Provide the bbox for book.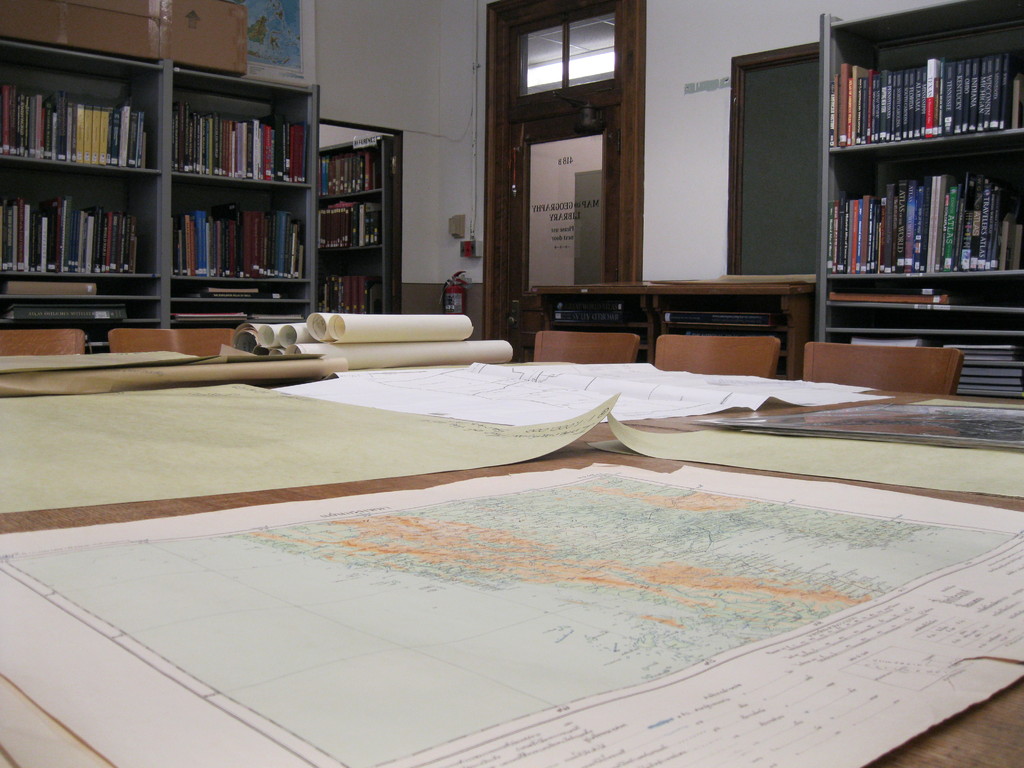
bbox=[169, 309, 248, 319].
